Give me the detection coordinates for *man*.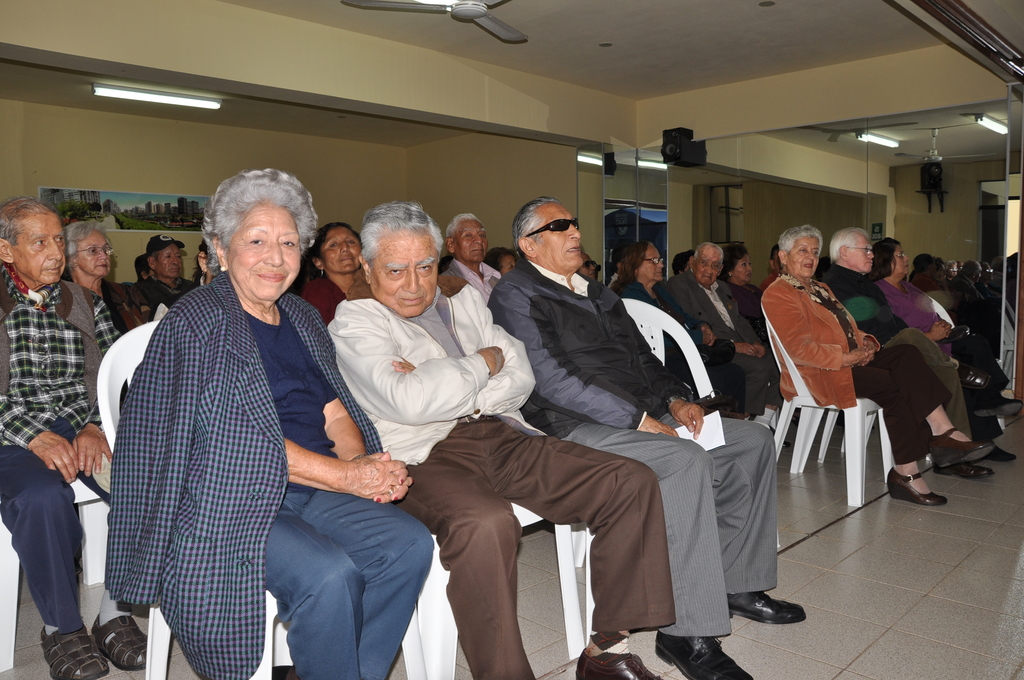
5, 193, 168, 679.
